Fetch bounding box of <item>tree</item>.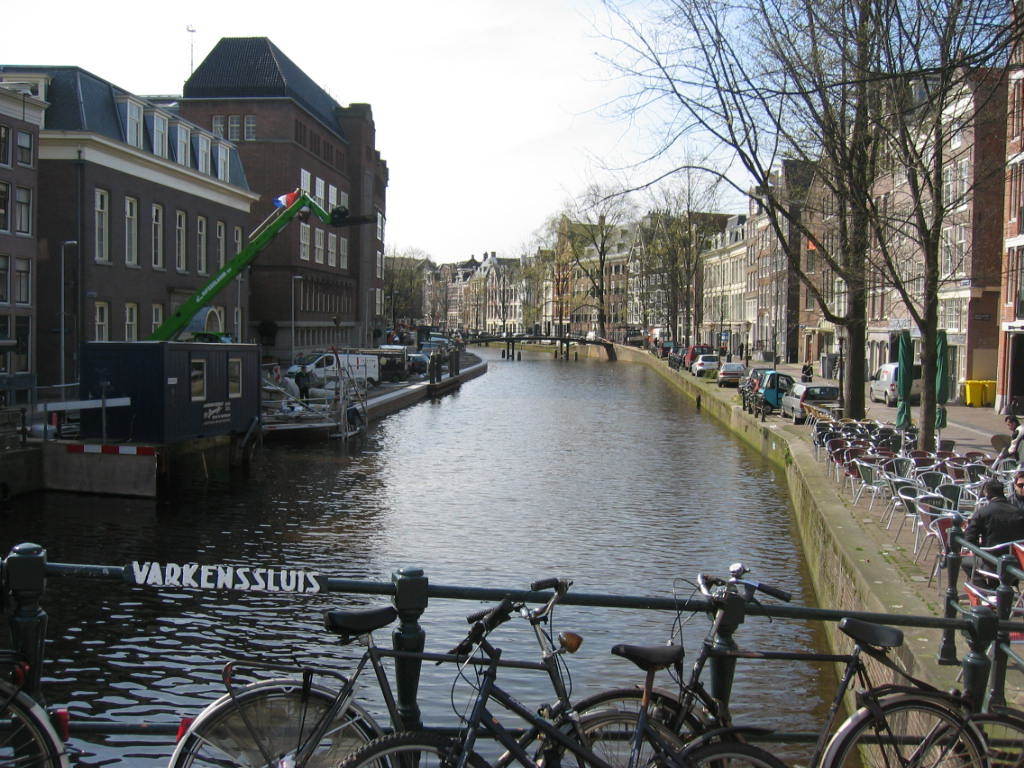
Bbox: Rect(394, 244, 425, 337).
